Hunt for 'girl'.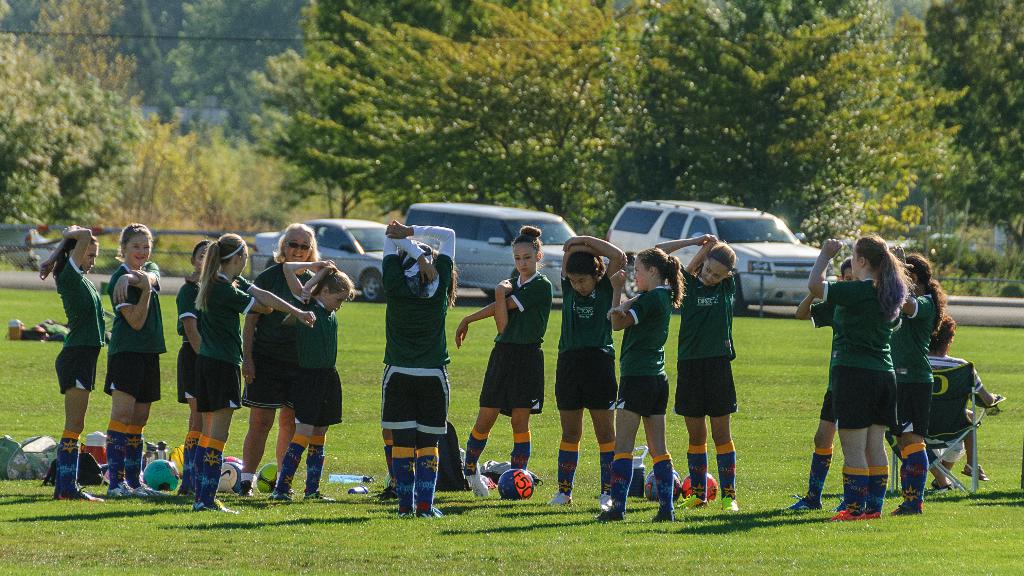
Hunted down at [x1=455, y1=228, x2=552, y2=498].
